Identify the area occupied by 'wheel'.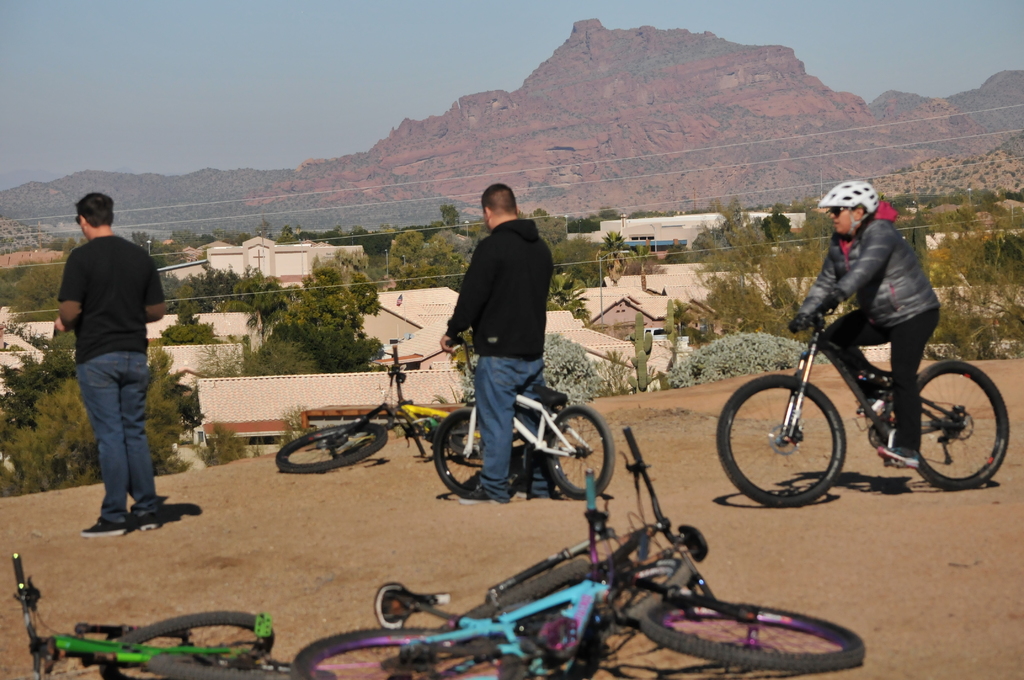
Area: [left=539, top=403, right=616, bottom=497].
